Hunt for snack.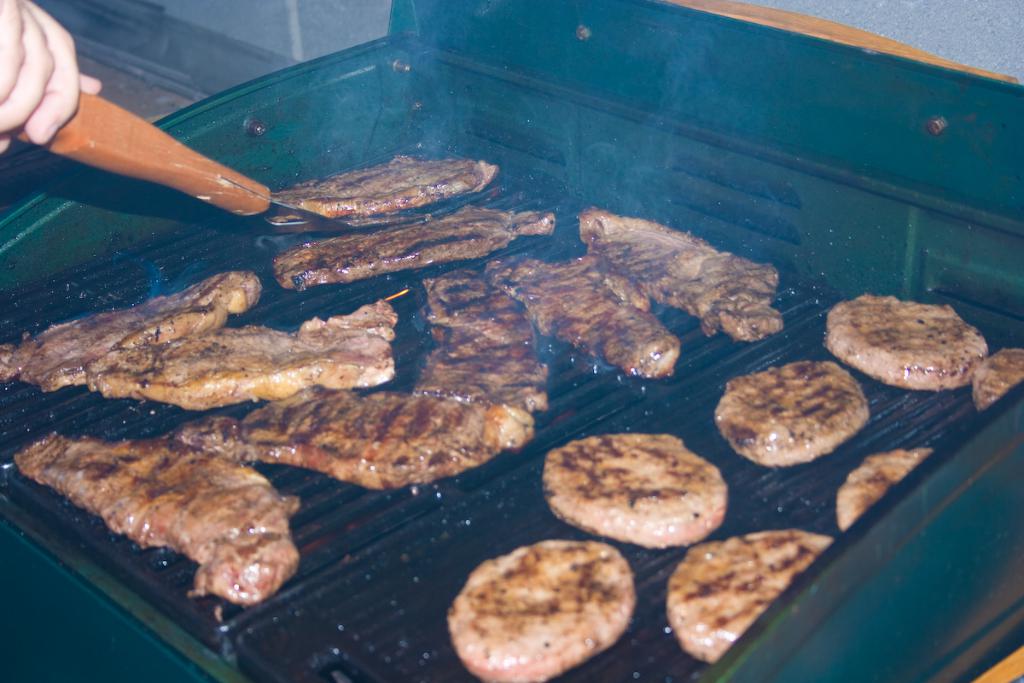
Hunted down at <box>0,267,257,392</box>.
